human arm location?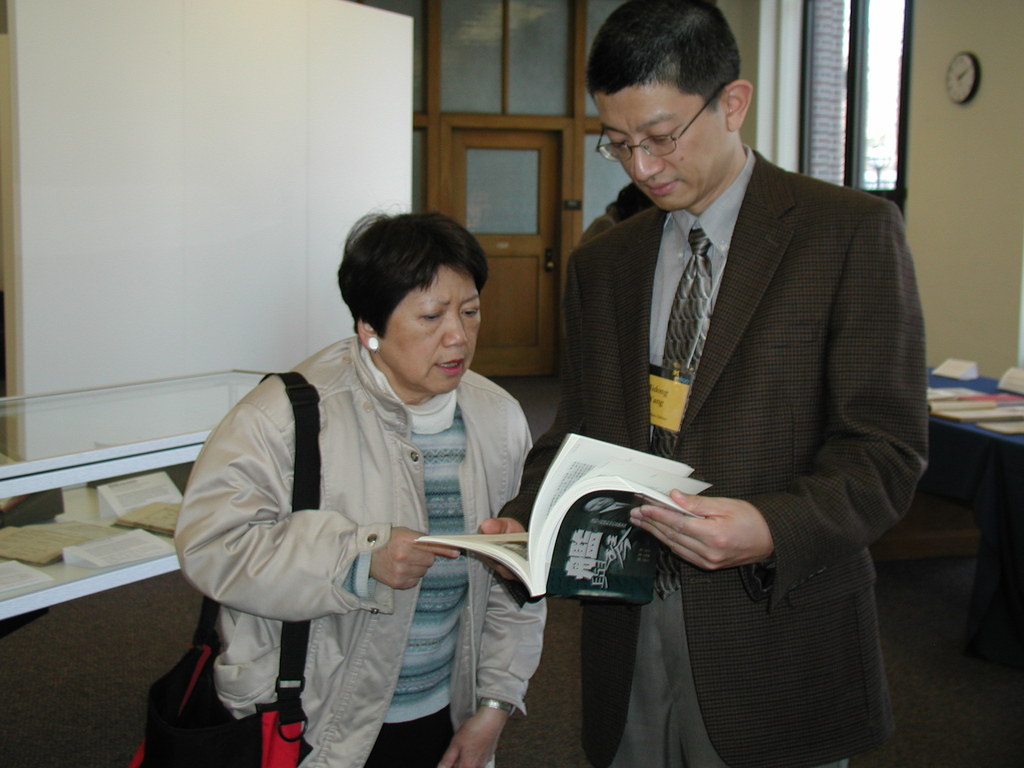
(left=433, top=410, right=555, bottom=767)
